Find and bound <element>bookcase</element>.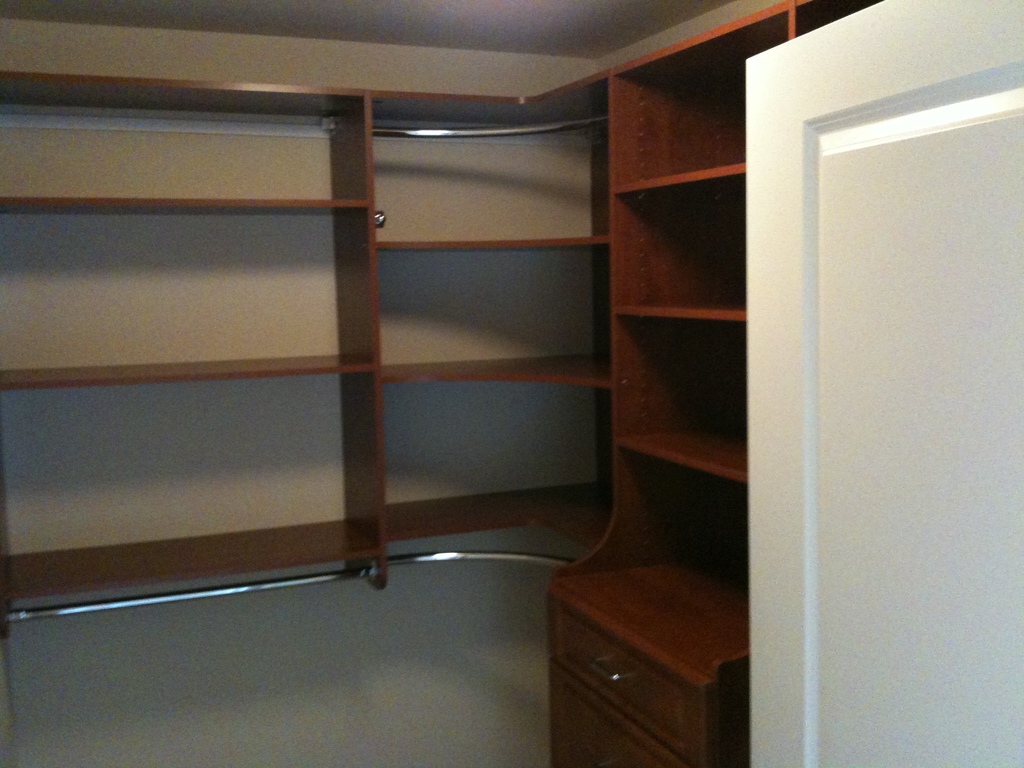
Bound: <region>0, 0, 863, 733</region>.
